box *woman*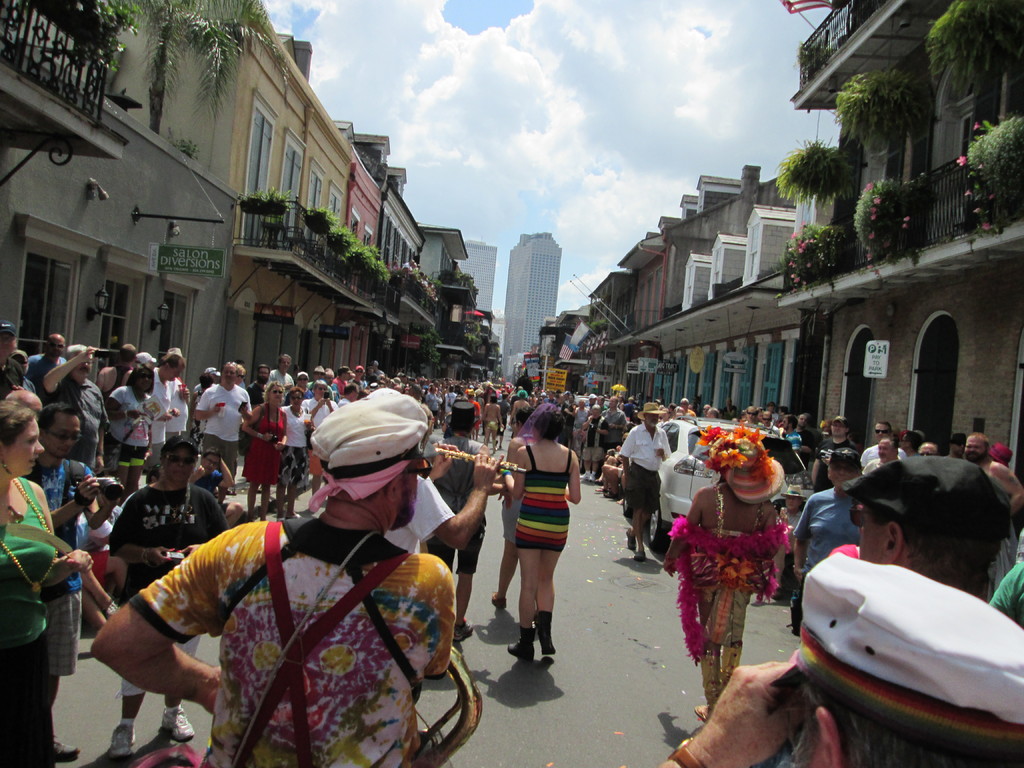
(480,394,499,451)
